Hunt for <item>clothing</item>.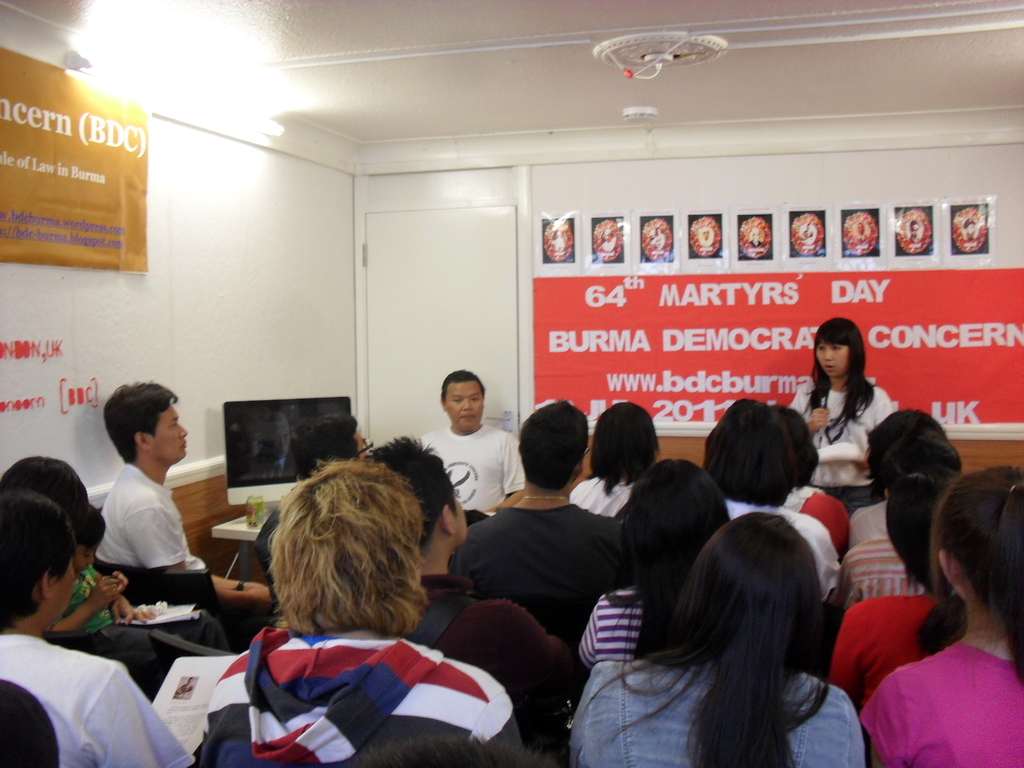
Hunted down at <bbox>415, 431, 530, 534</bbox>.
